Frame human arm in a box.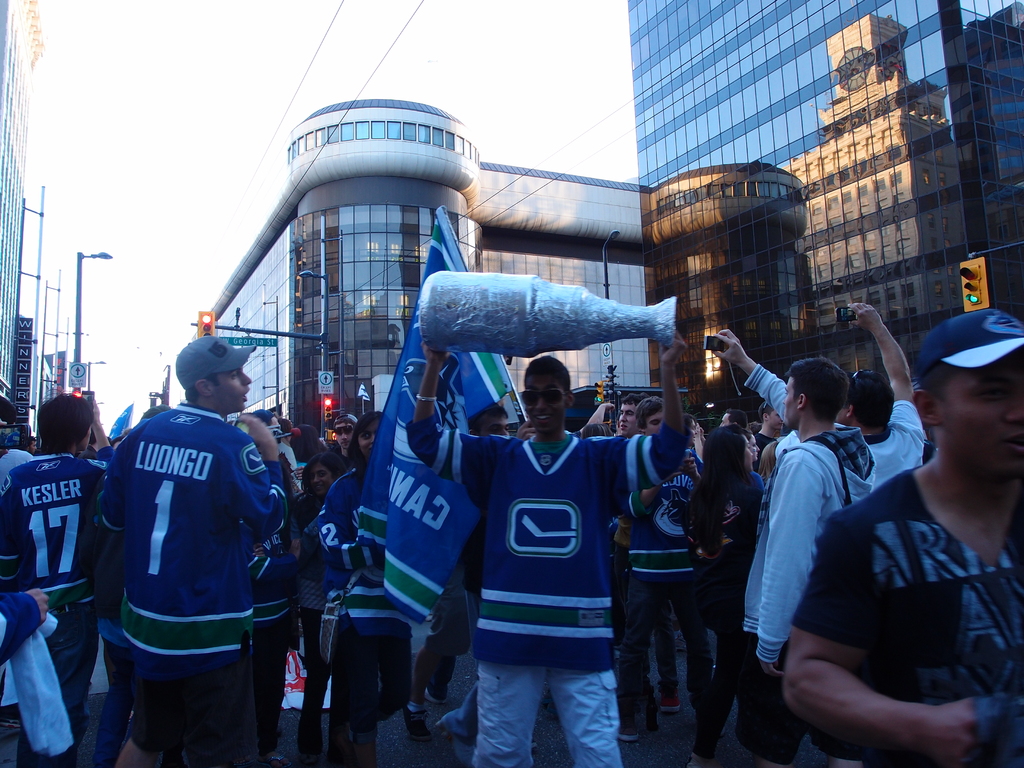
<bbox>765, 583, 980, 747</bbox>.
